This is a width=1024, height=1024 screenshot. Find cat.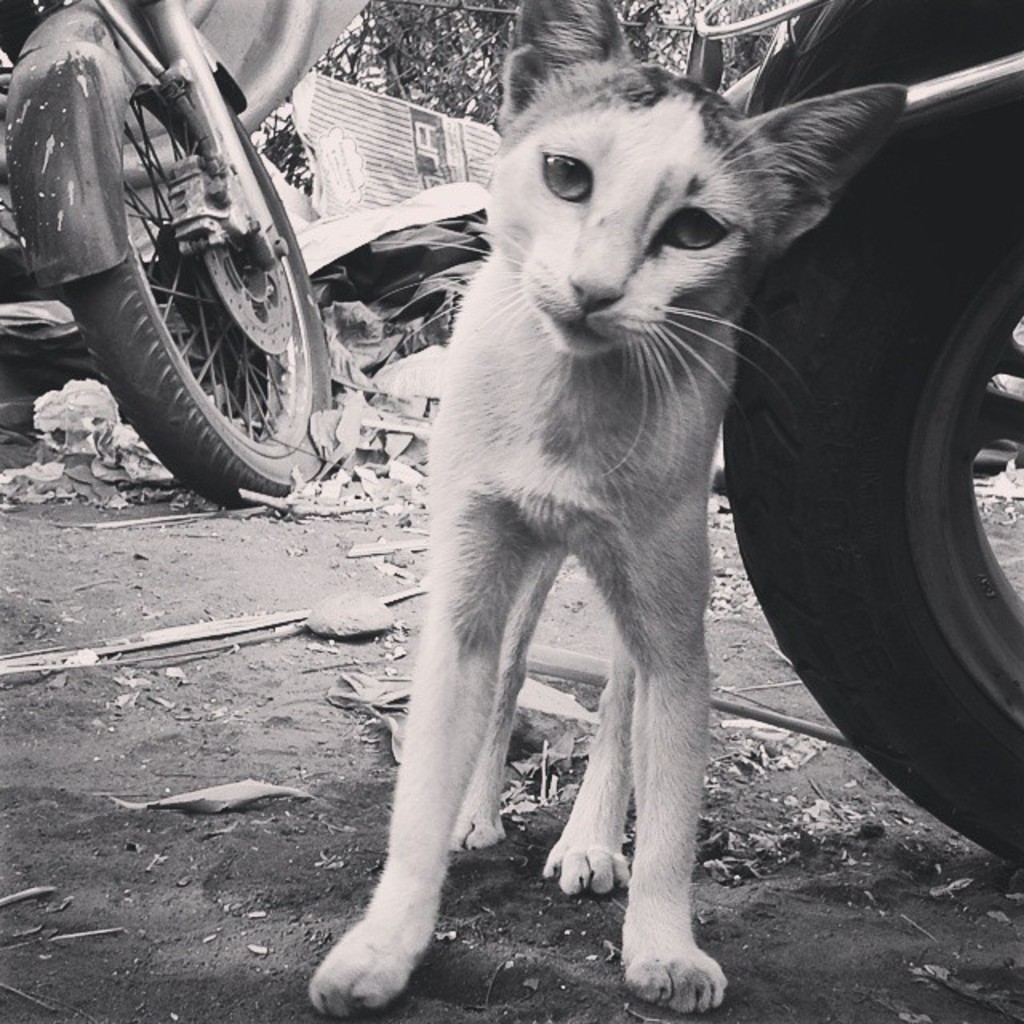
Bounding box: crop(306, 0, 906, 1021).
